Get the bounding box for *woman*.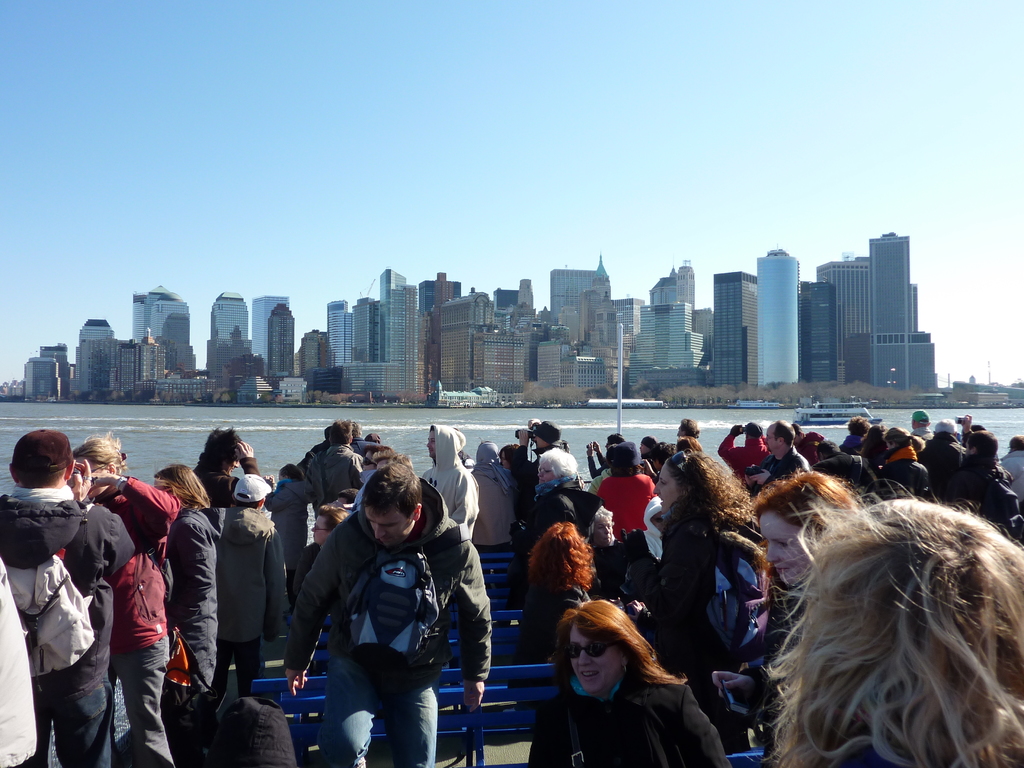
crop(344, 444, 389, 508).
